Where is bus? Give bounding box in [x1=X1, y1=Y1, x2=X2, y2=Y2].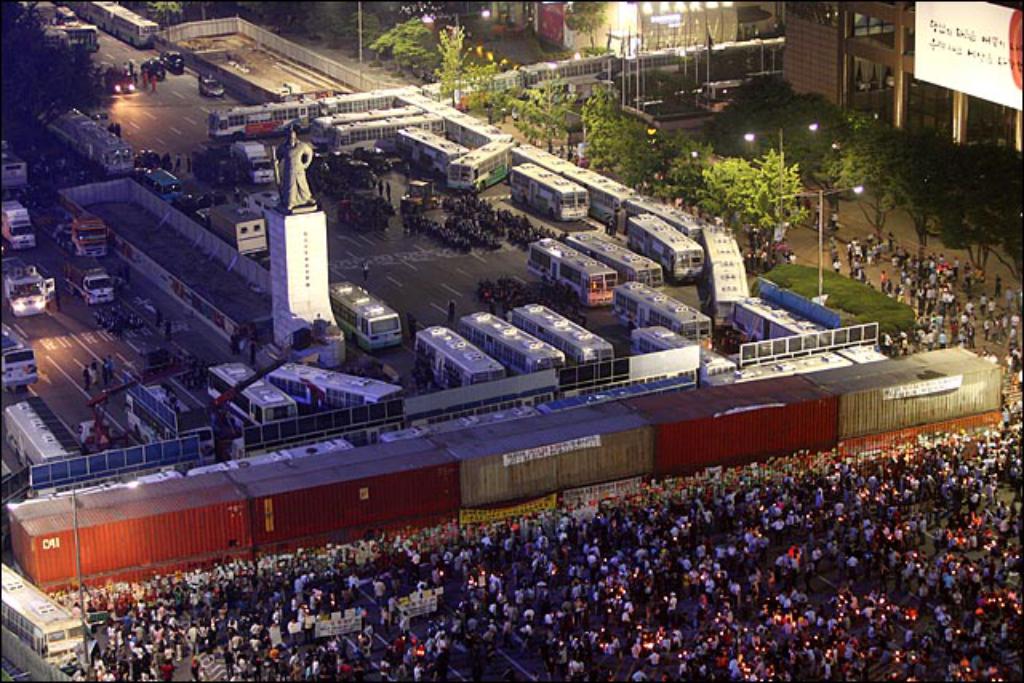
[x1=43, y1=106, x2=133, y2=184].
